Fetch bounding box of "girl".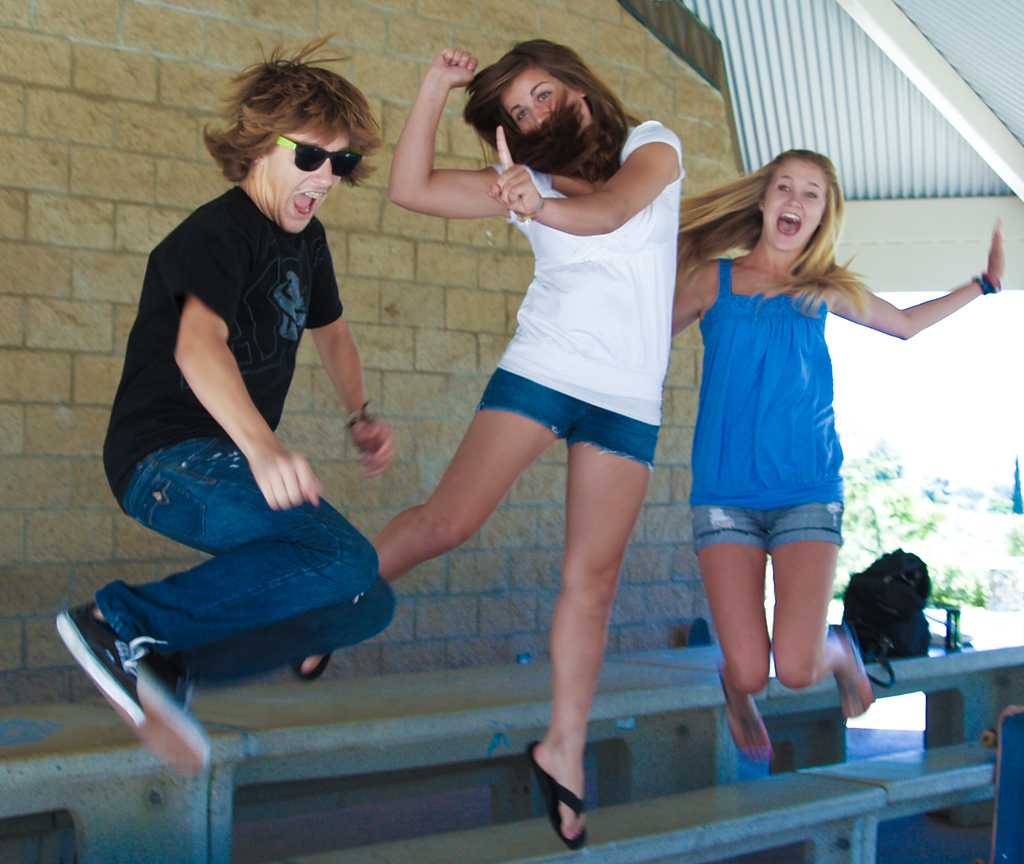
Bbox: (673, 138, 1007, 762).
